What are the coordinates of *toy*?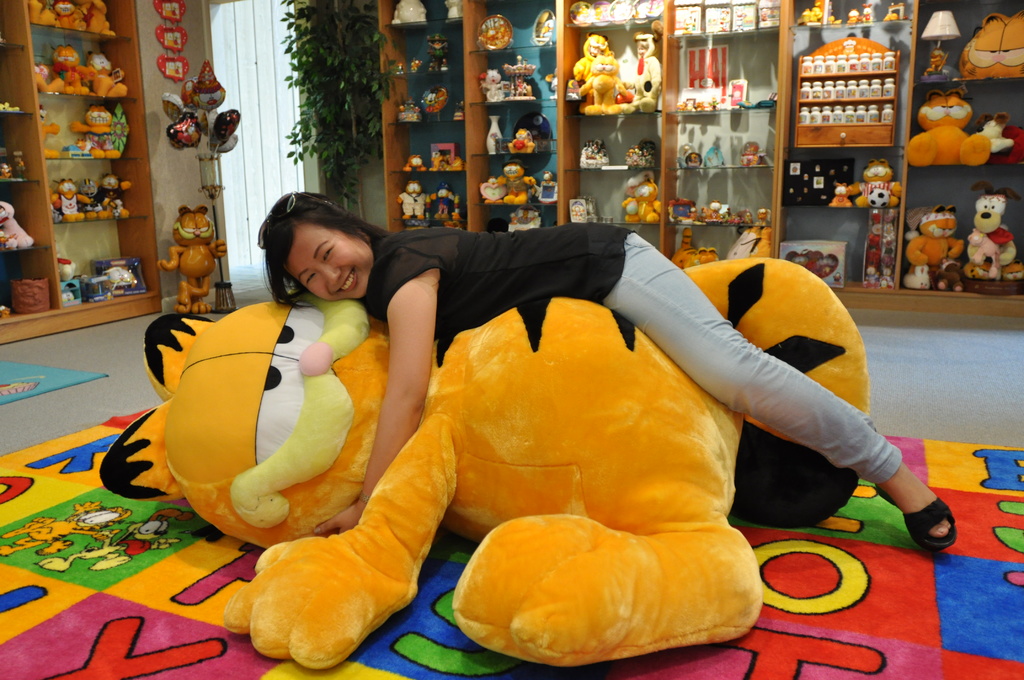
<bbox>433, 179, 461, 227</bbox>.
